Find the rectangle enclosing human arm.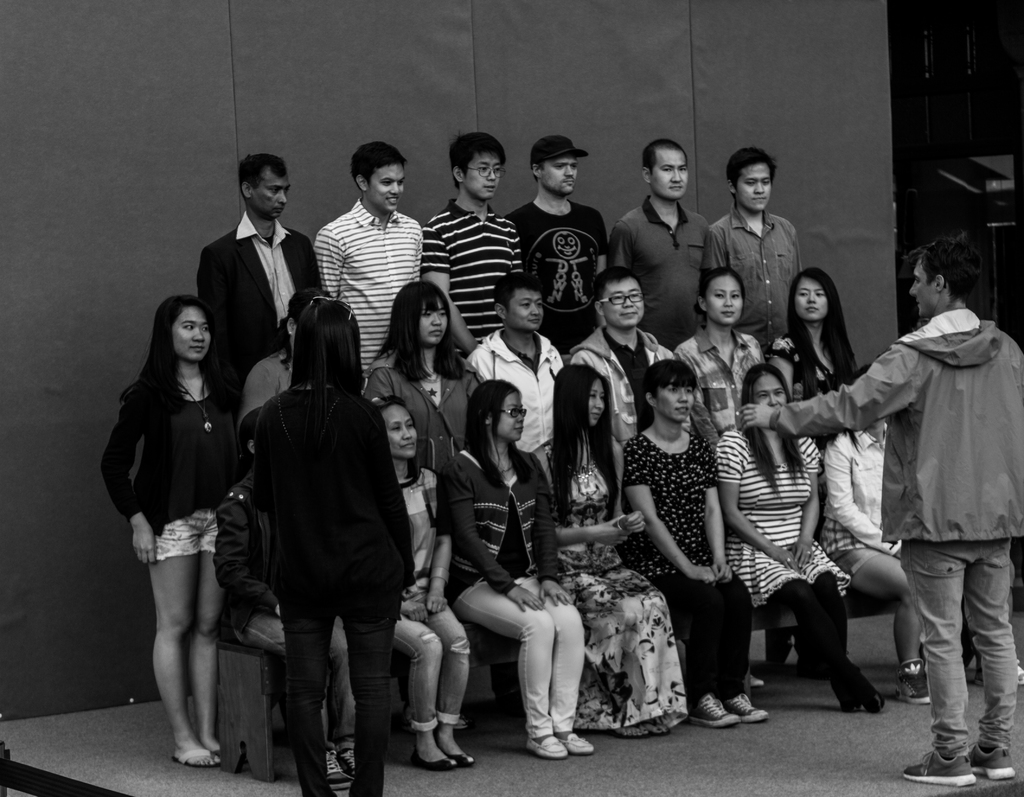
207:505:284:617.
